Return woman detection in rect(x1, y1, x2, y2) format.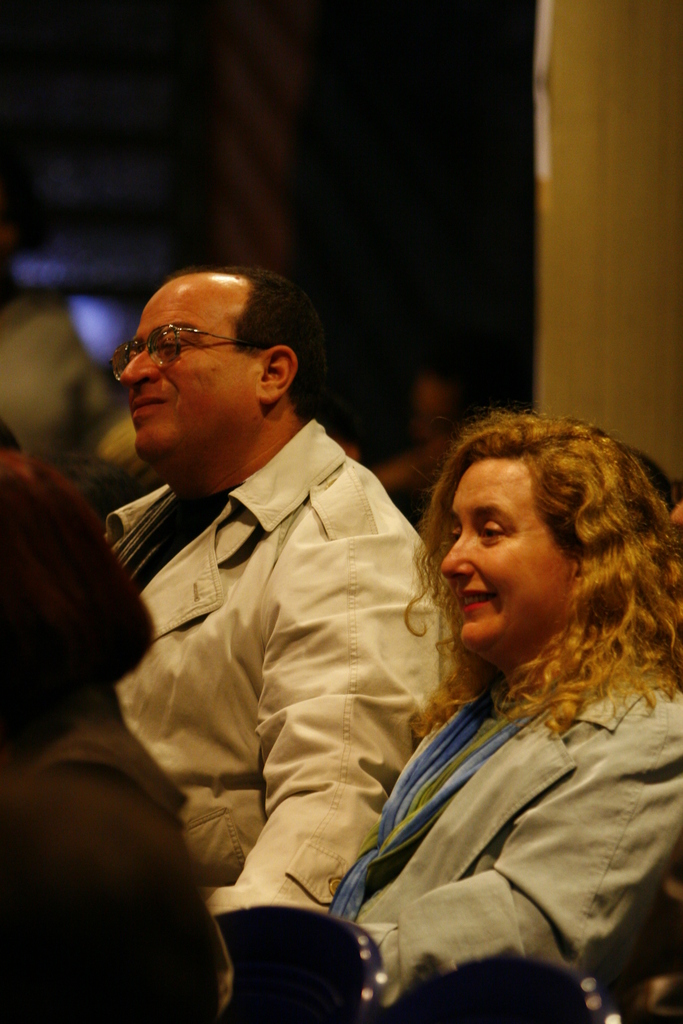
rect(0, 455, 227, 1023).
